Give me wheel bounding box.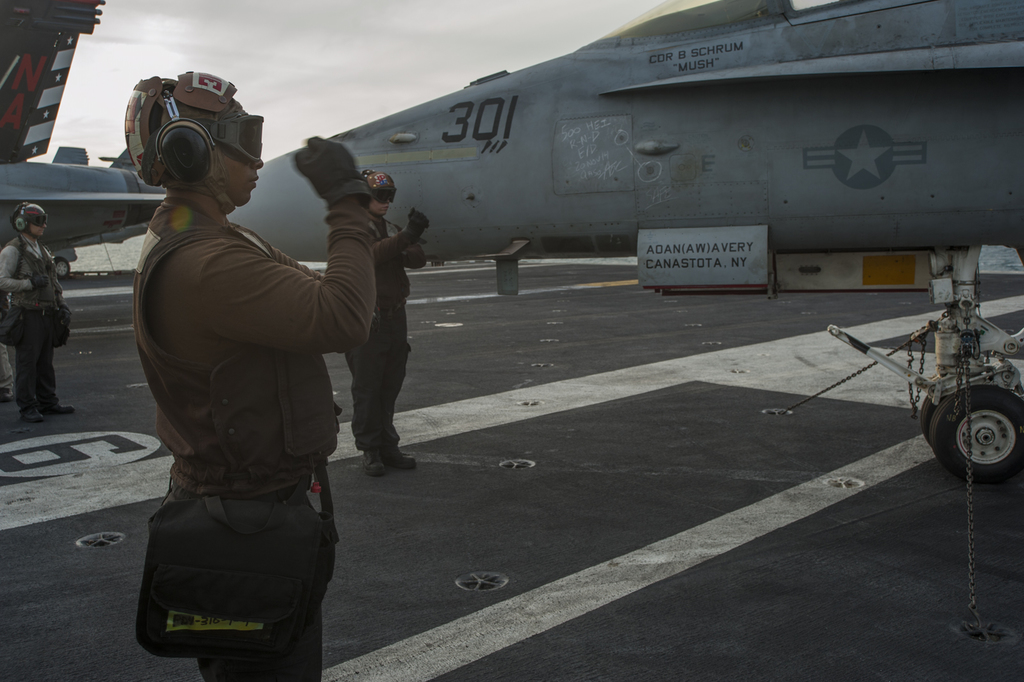
[left=915, top=382, right=1023, bottom=489].
